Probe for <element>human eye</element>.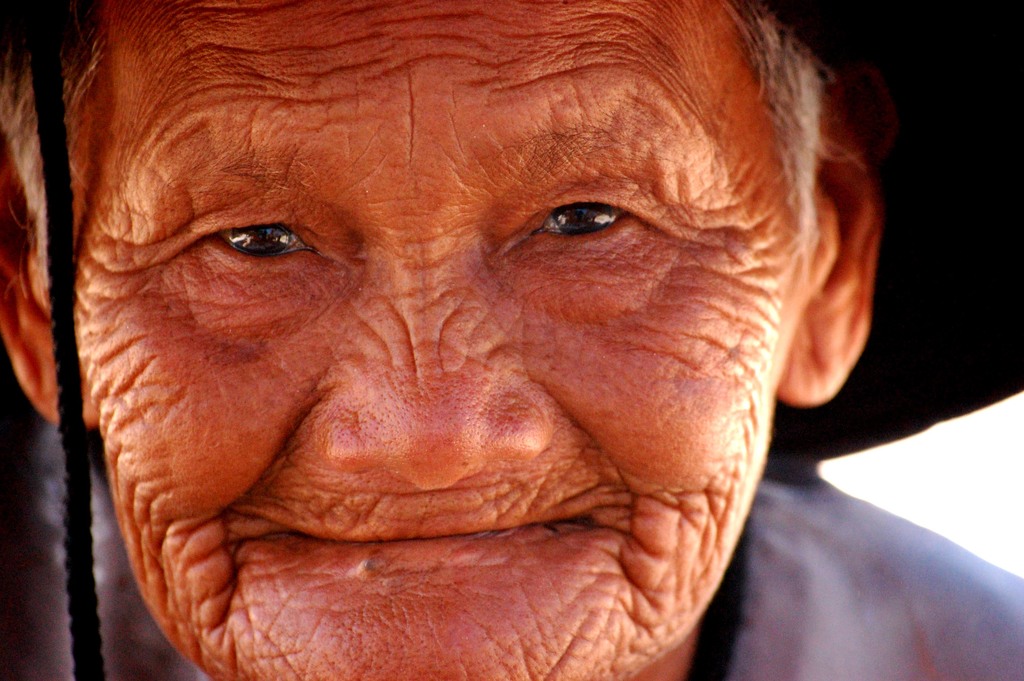
Probe result: <region>521, 188, 645, 244</region>.
